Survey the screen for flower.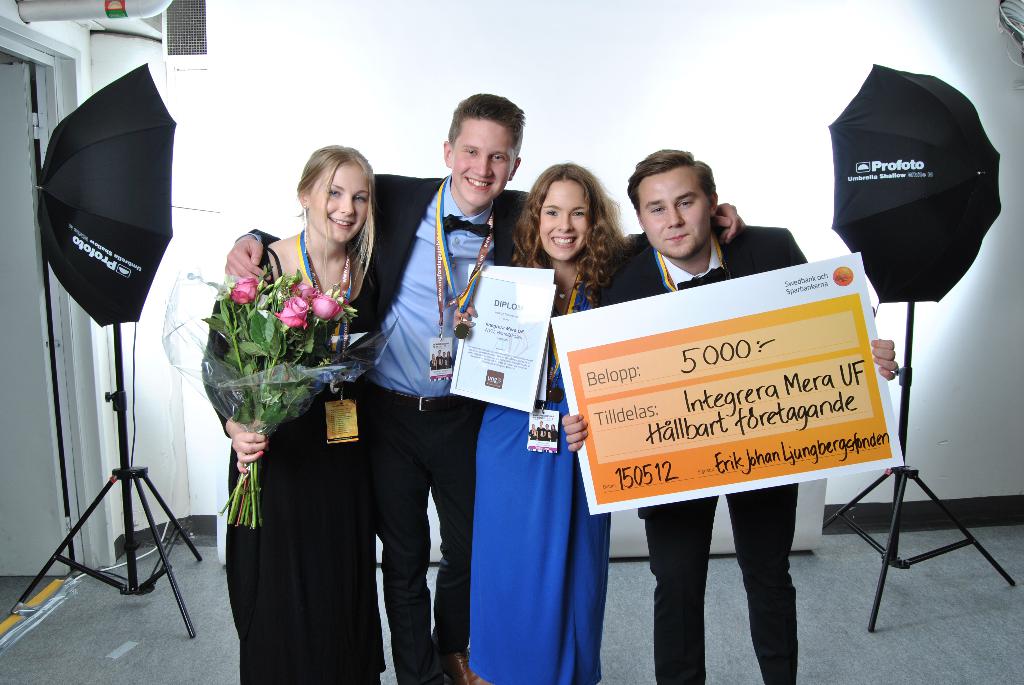
Survey found: <bbox>308, 290, 344, 320</bbox>.
